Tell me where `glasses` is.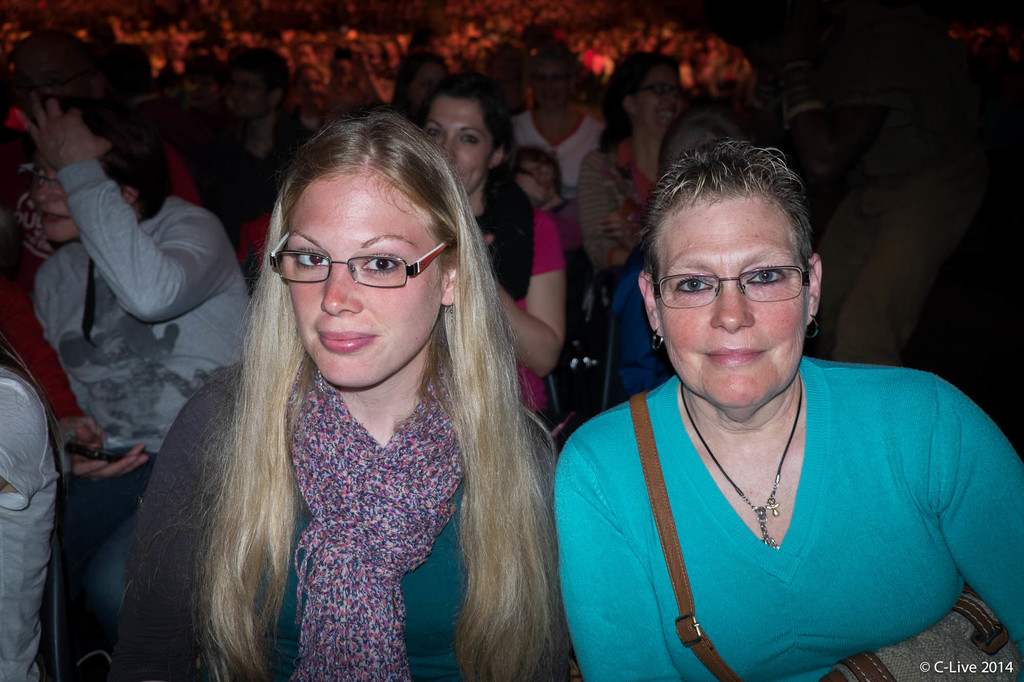
`glasses` is at 626, 81, 681, 99.
